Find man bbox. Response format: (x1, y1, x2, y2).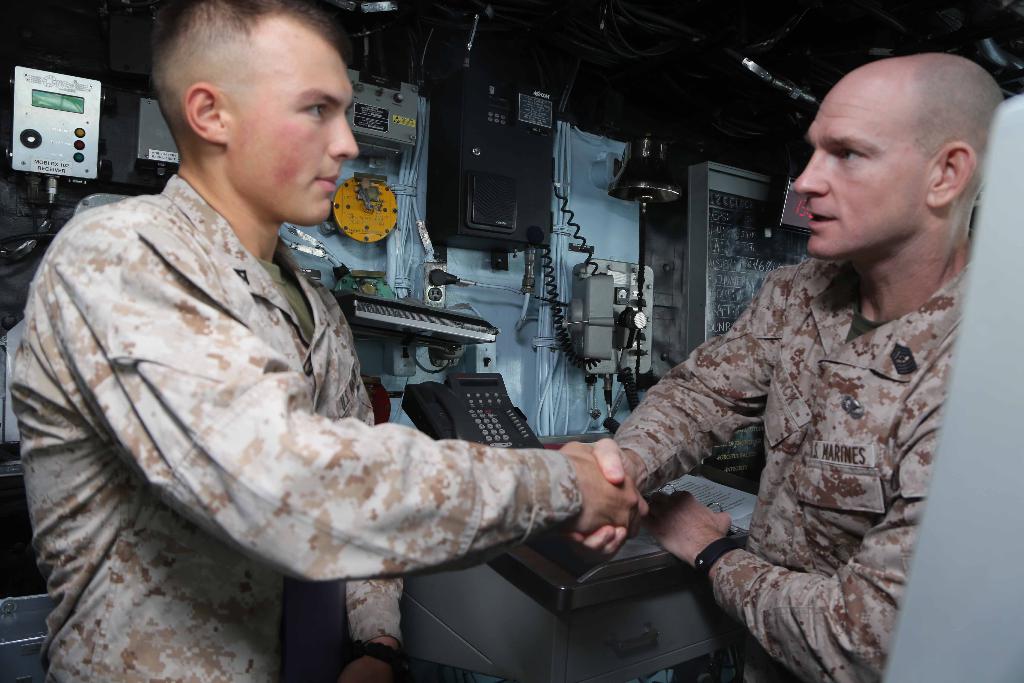
(8, 0, 646, 682).
